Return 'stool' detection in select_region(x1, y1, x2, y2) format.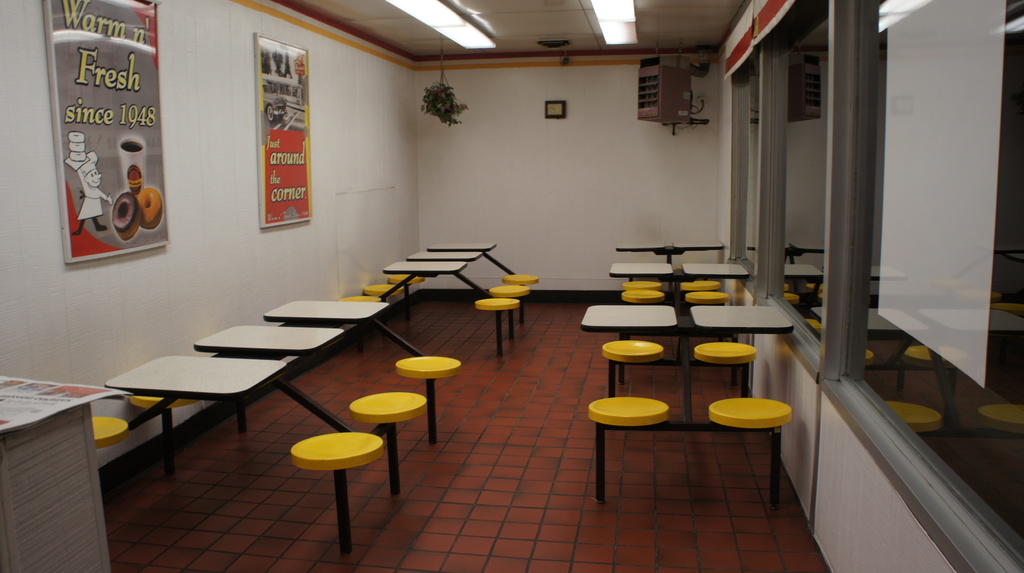
select_region(290, 433, 383, 559).
